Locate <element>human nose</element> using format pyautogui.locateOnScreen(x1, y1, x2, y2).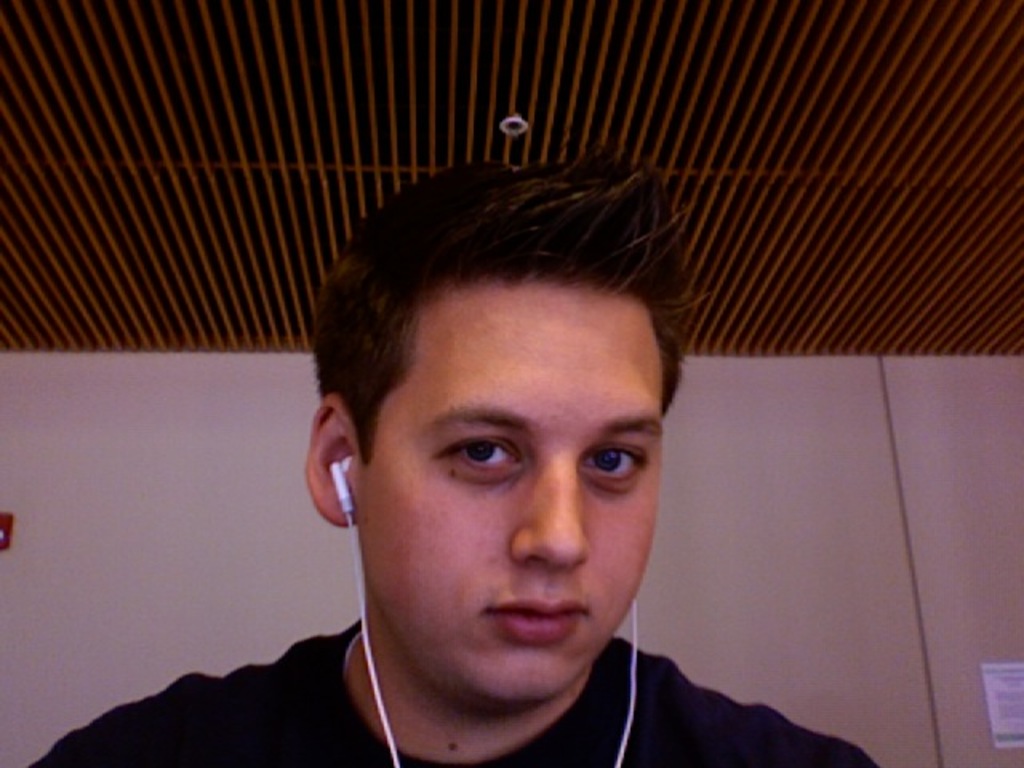
pyautogui.locateOnScreen(509, 458, 595, 573).
